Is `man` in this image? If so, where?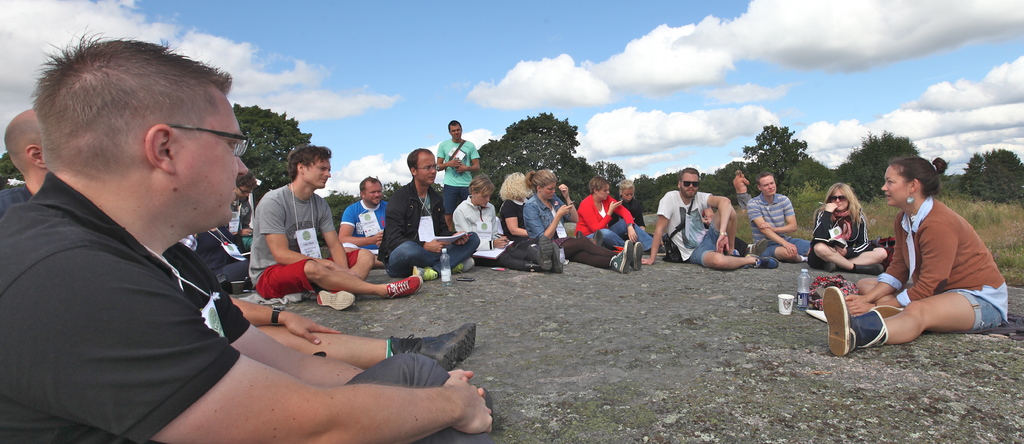
Yes, at <box>250,143,424,309</box>.
